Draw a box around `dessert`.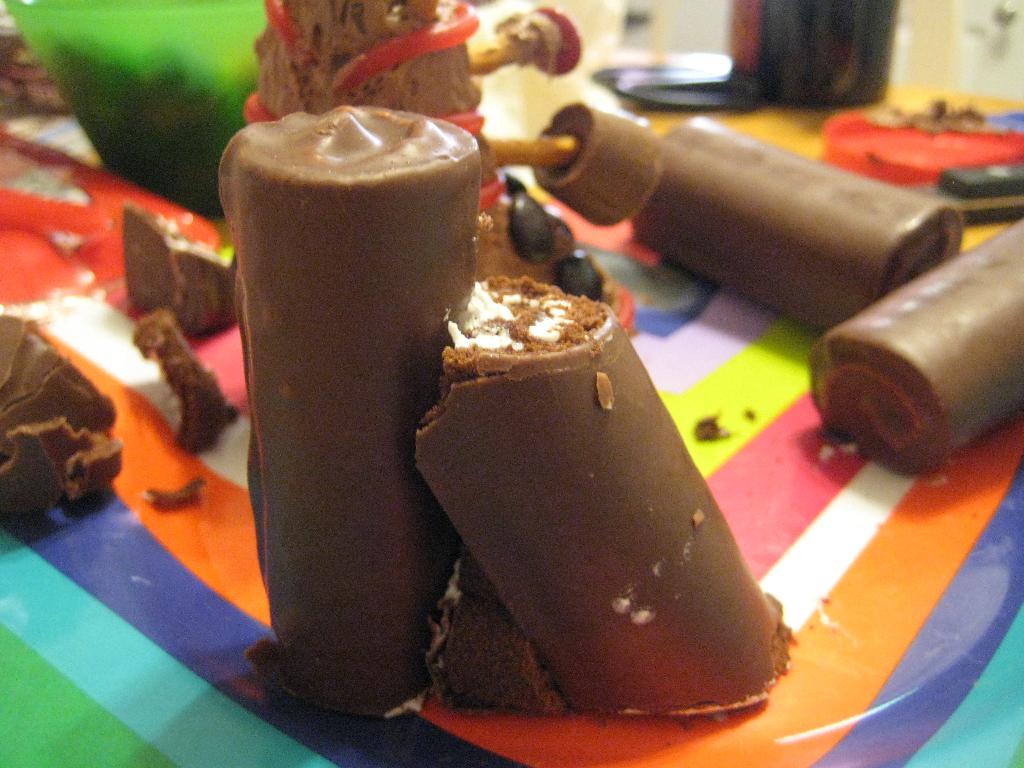
x1=257 y1=0 x2=483 y2=125.
